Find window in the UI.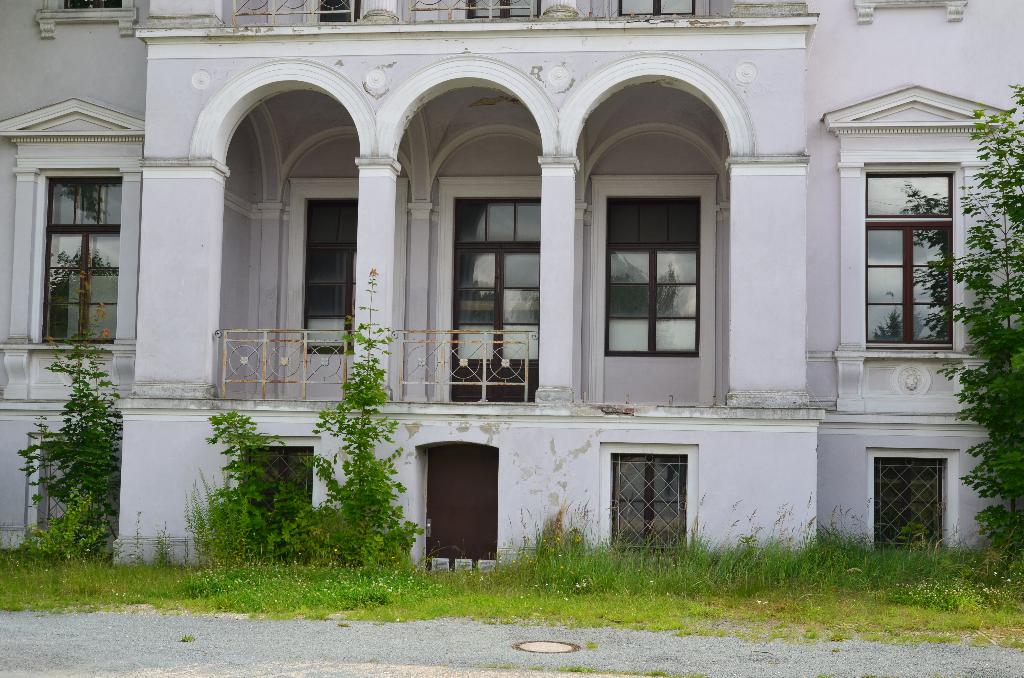
UI element at BBox(282, 175, 360, 353).
